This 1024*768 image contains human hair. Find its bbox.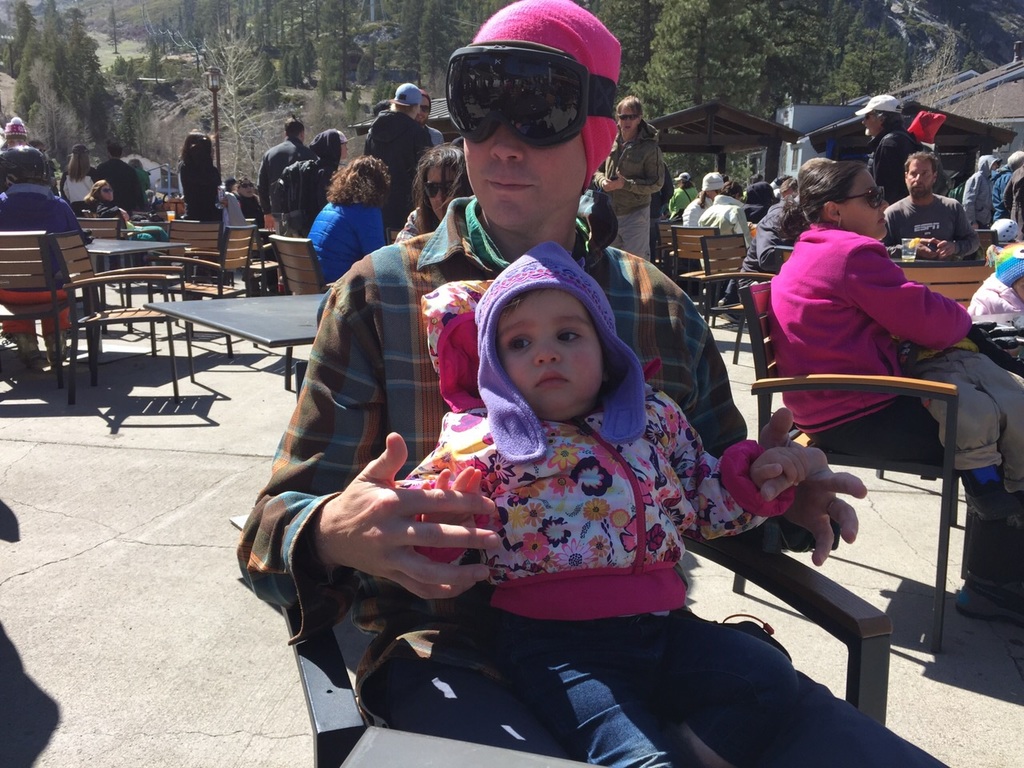
bbox(720, 179, 745, 198).
